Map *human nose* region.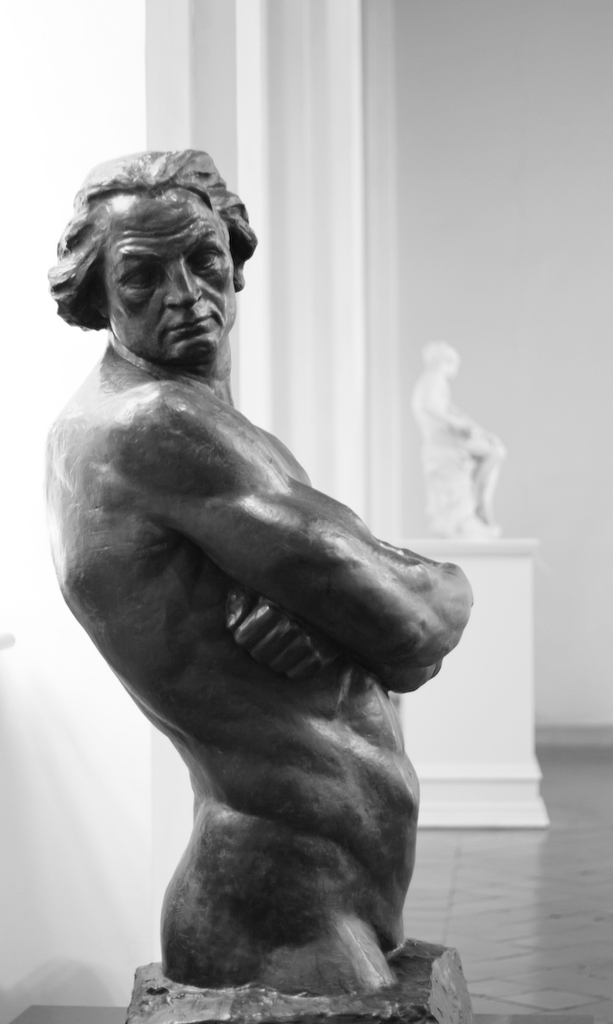
Mapped to pyautogui.locateOnScreen(162, 261, 201, 310).
